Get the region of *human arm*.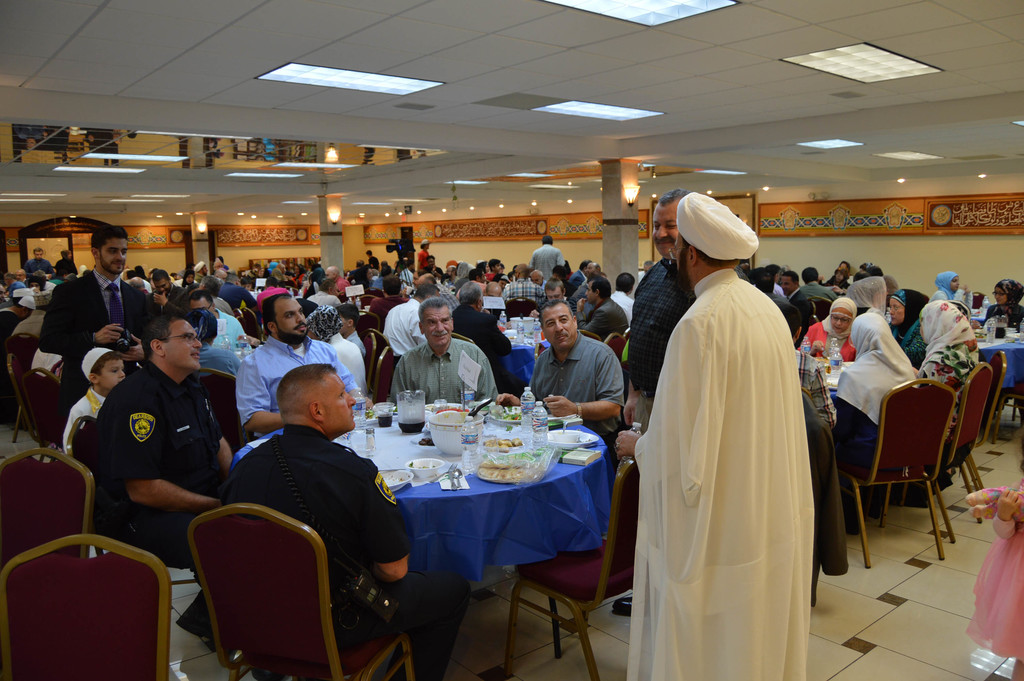
l=823, t=365, r=861, b=485.
